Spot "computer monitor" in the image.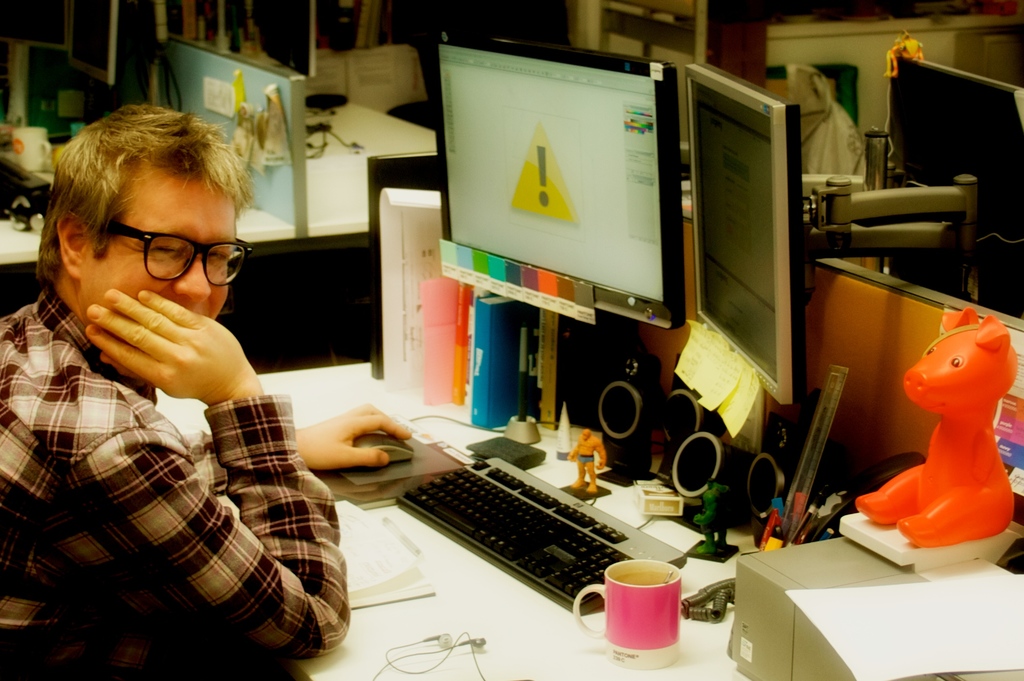
"computer monitor" found at locate(430, 40, 690, 349).
